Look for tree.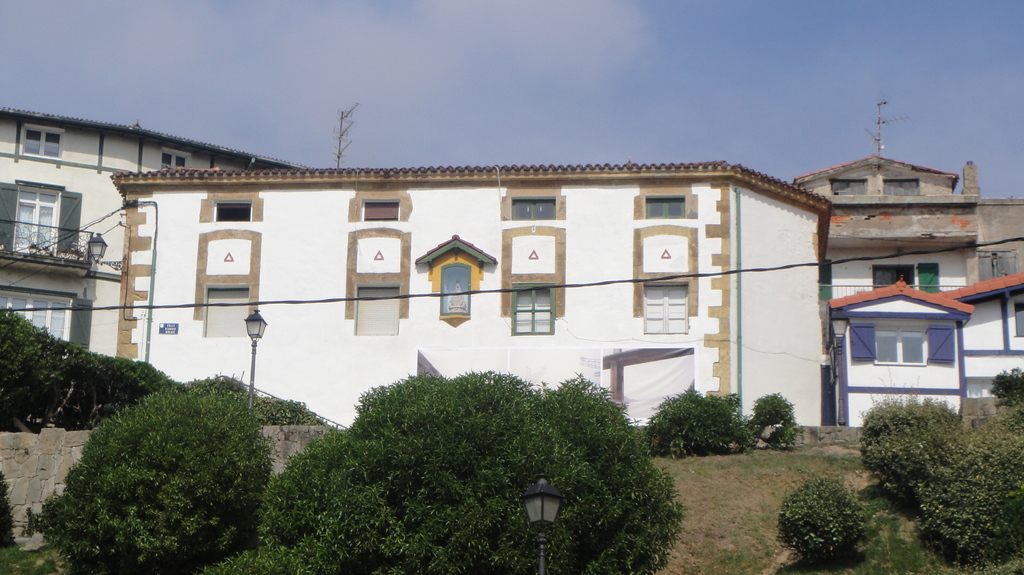
Found: left=637, top=386, right=745, bottom=461.
